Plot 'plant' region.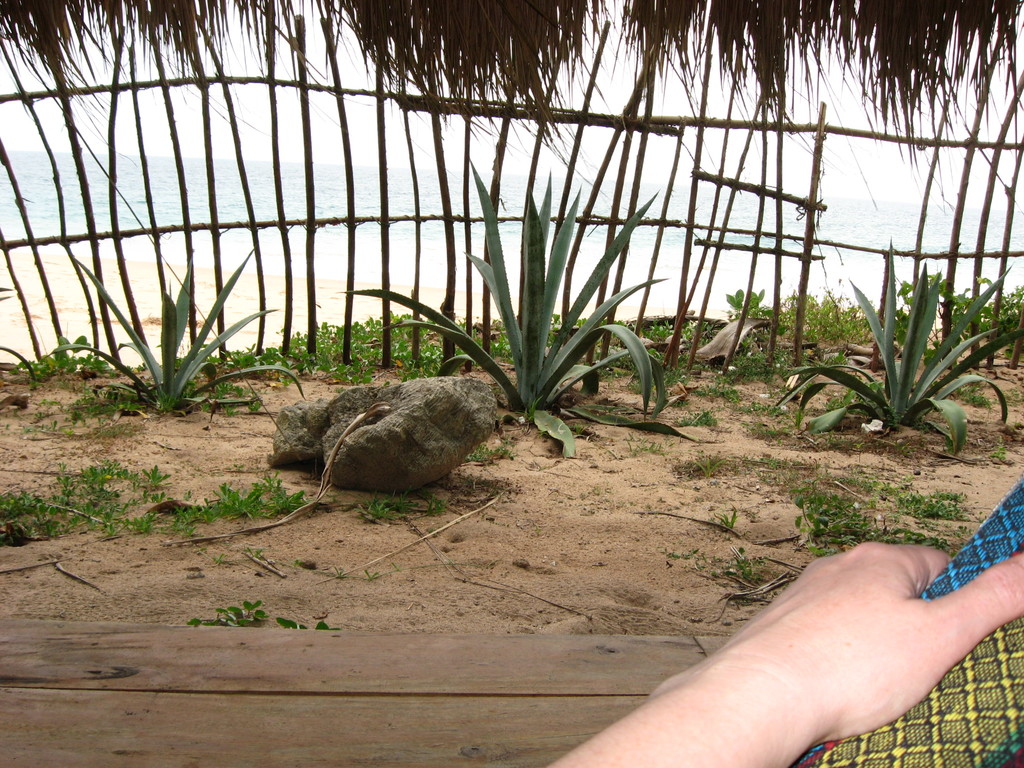
Plotted at x1=714 y1=509 x2=733 y2=529.
